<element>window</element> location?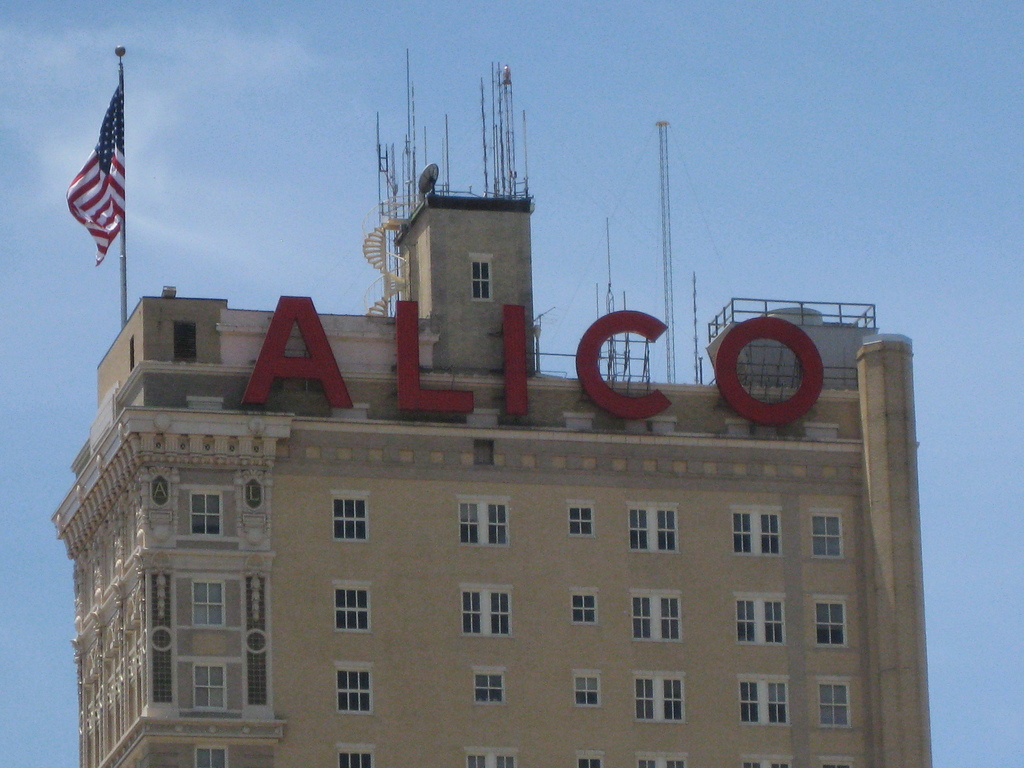
{"x1": 569, "y1": 499, "x2": 596, "y2": 538}
